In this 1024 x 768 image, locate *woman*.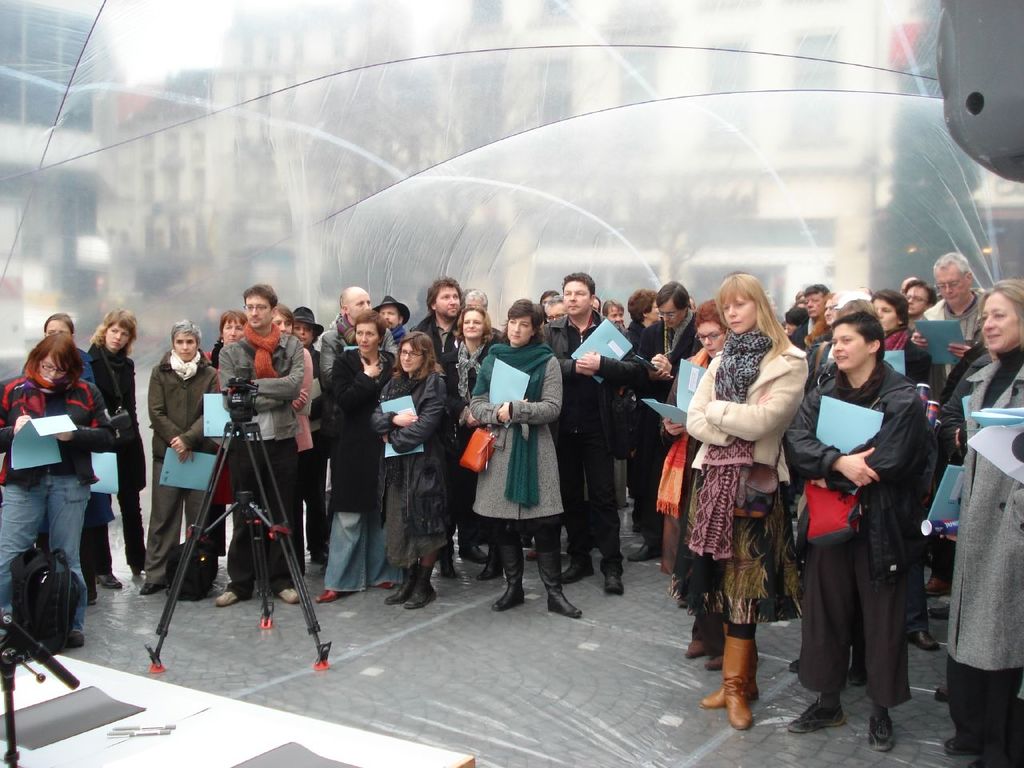
Bounding box: [x1=781, y1=310, x2=933, y2=760].
